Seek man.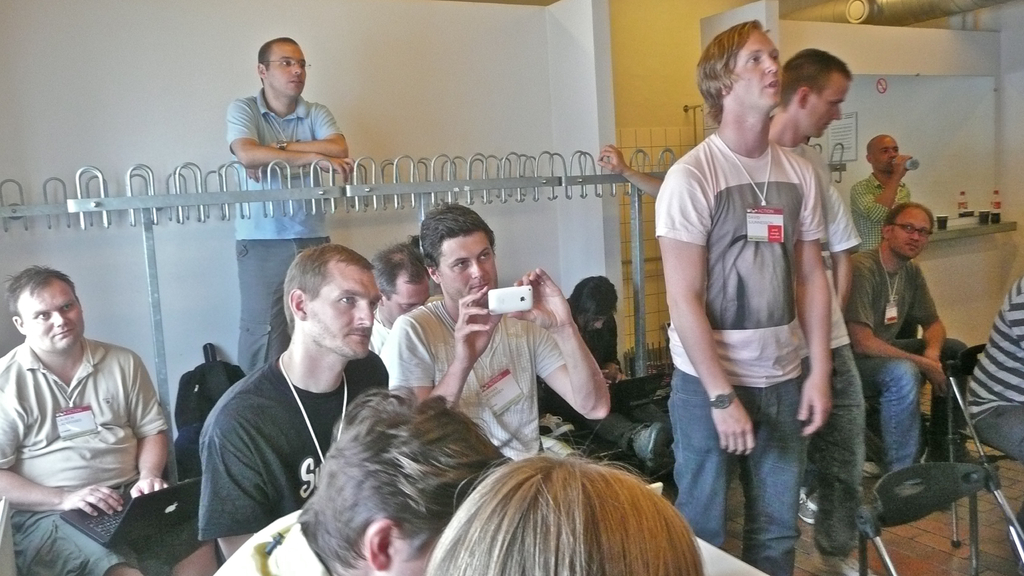
380:201:612:461.
